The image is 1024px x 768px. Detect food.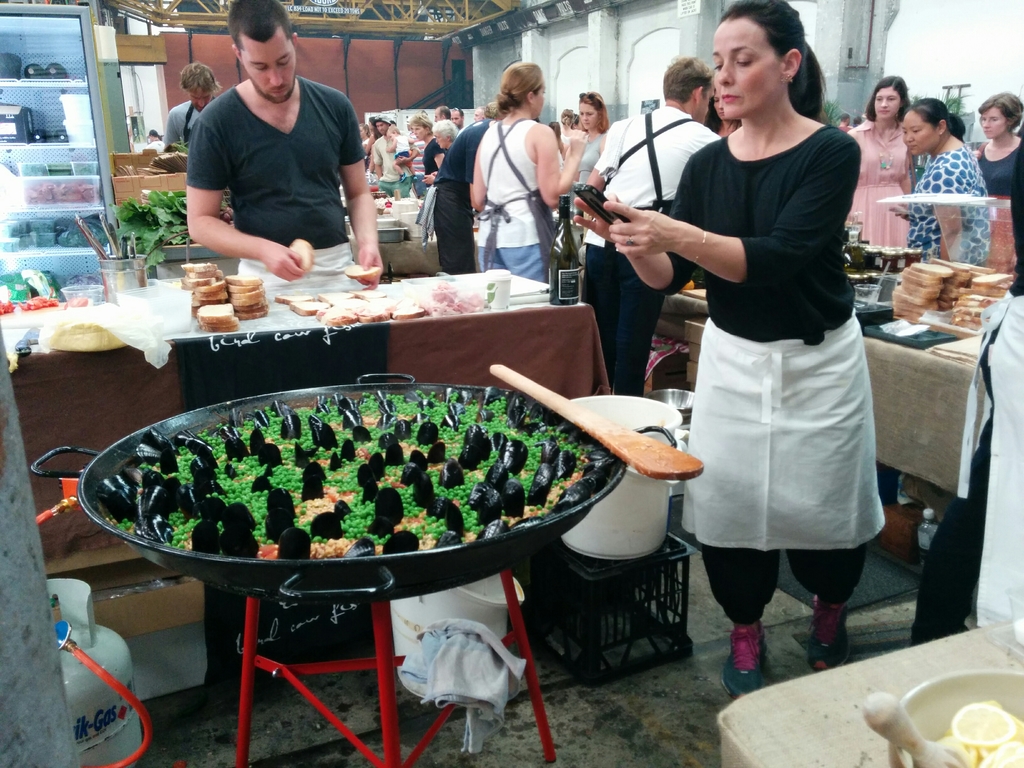
Detection: left=288, top=238, right=313, bottom=274.
